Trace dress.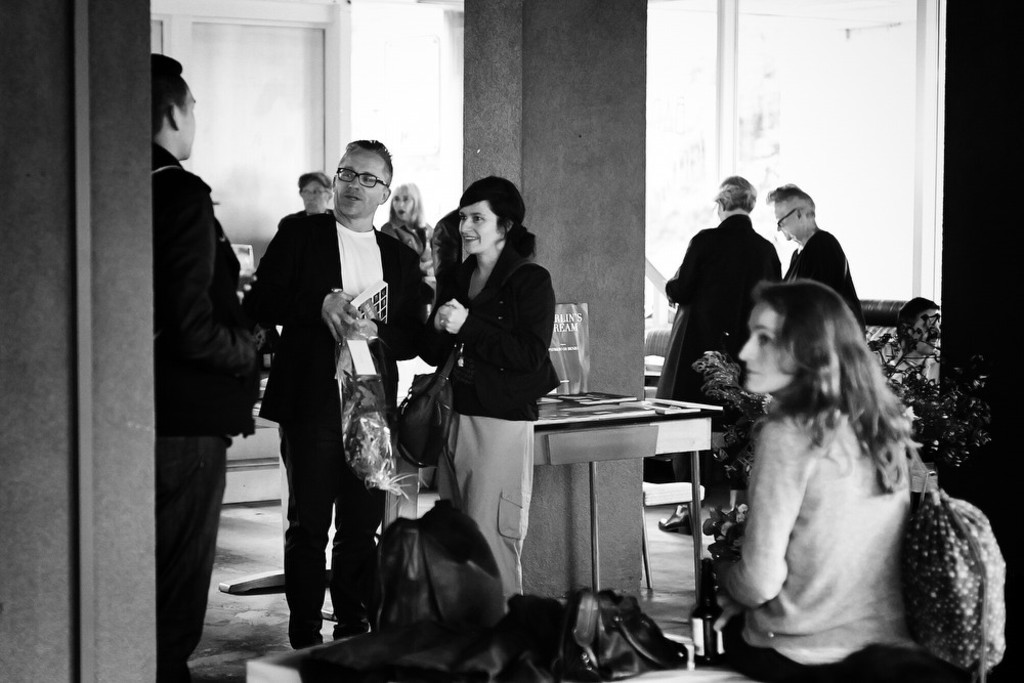
Traced to <region>423, 240, 554, 597</region>.
